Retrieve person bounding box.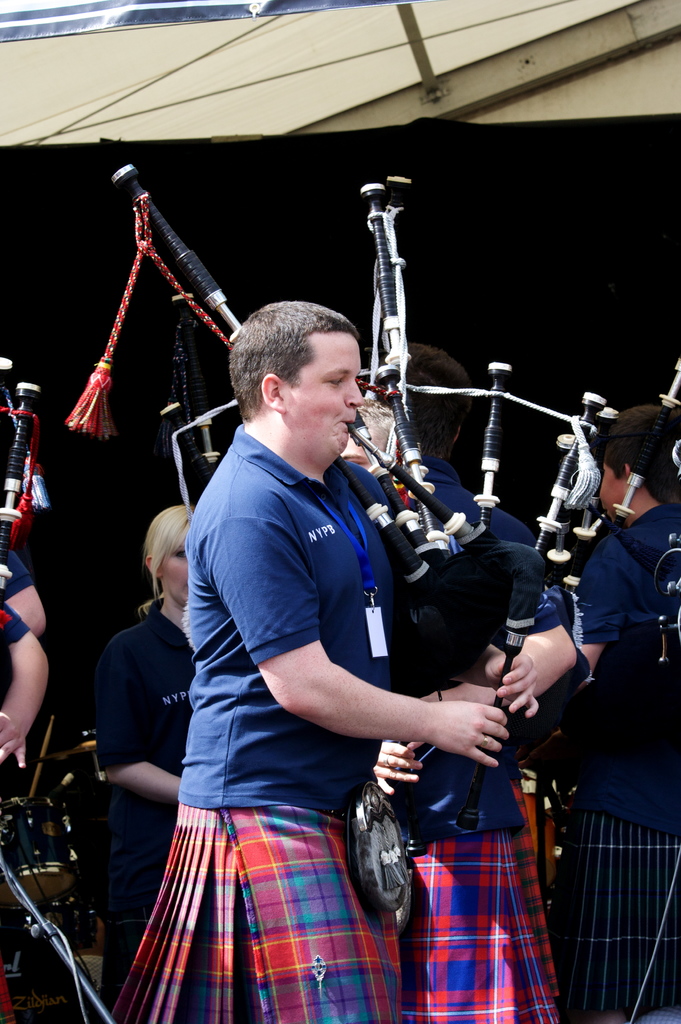
Bounding box: rect(105, 294, 504, 1023).
